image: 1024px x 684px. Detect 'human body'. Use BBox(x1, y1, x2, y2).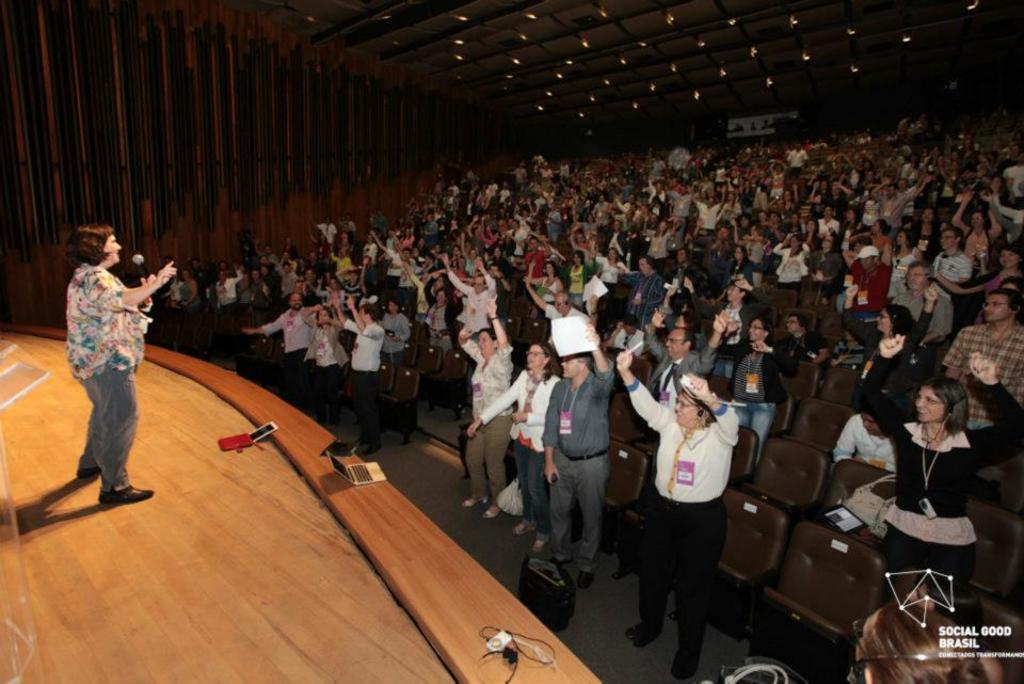
BBox(364, 230, 371, 268).
